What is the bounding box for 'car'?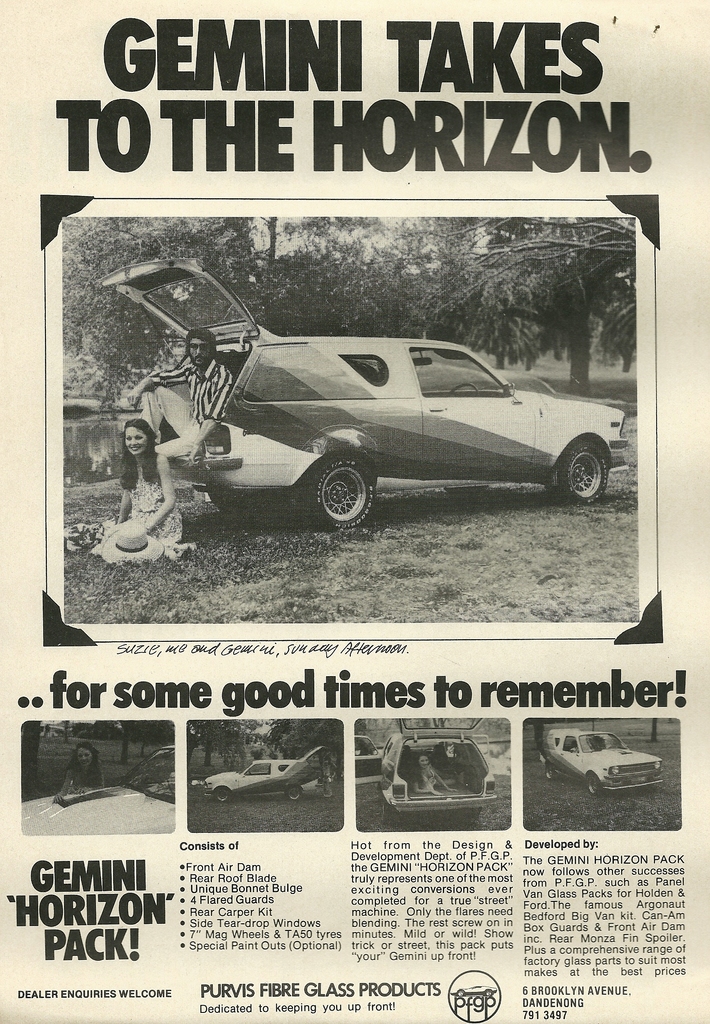
crop(345, 729, 392, 790).
